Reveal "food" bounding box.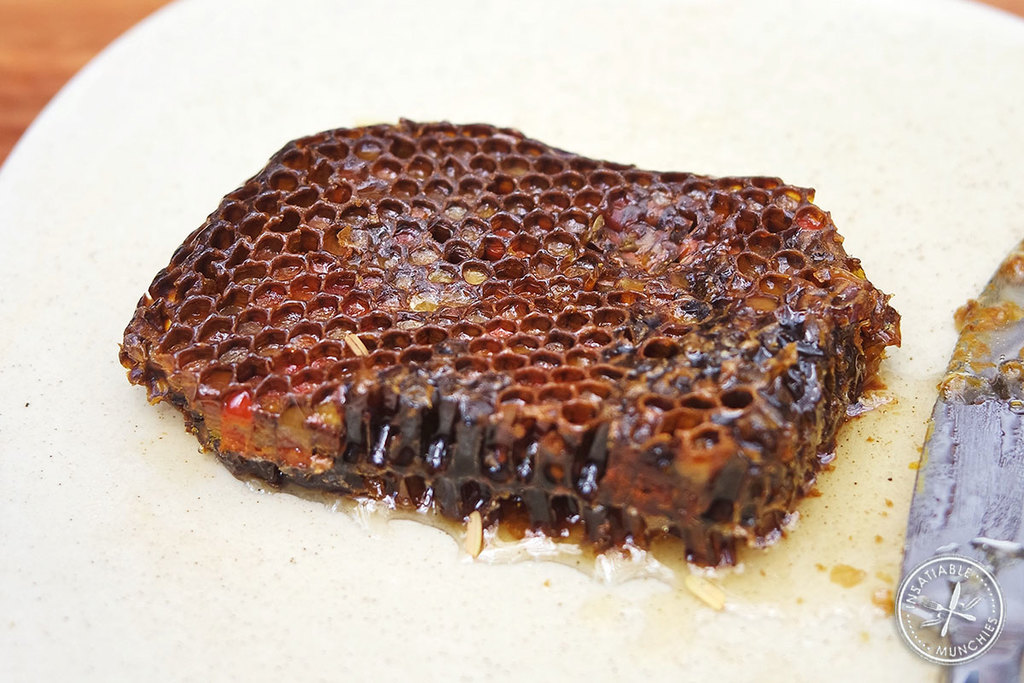
Revealed: bbox=(119, 124, 916, 595).
